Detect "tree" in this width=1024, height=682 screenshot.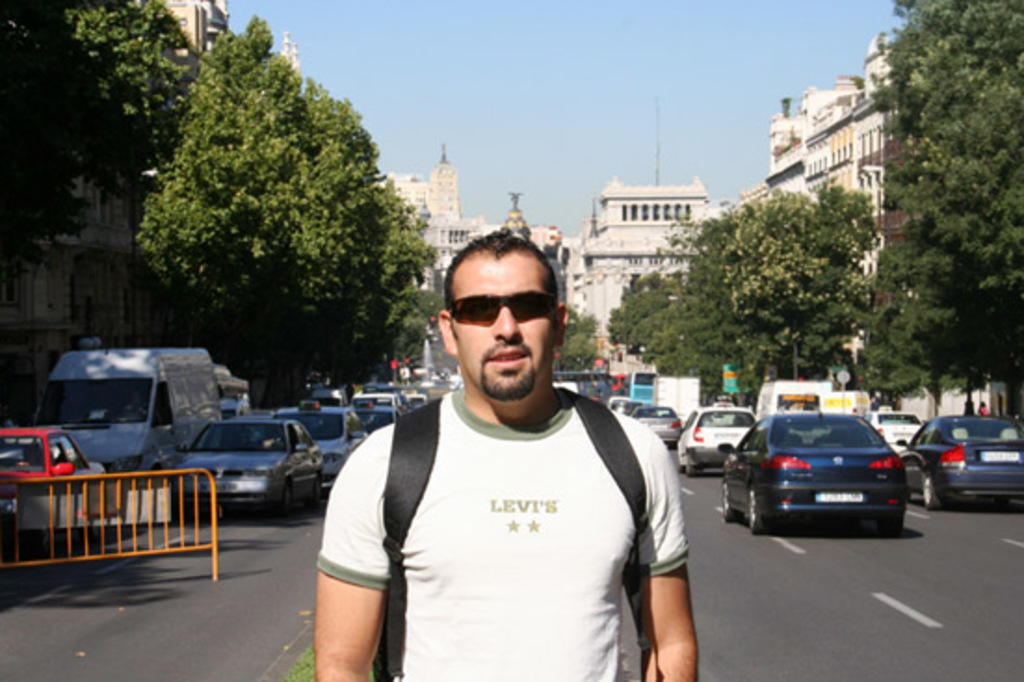
Detection: bbox(872, 251, 987, 401).
